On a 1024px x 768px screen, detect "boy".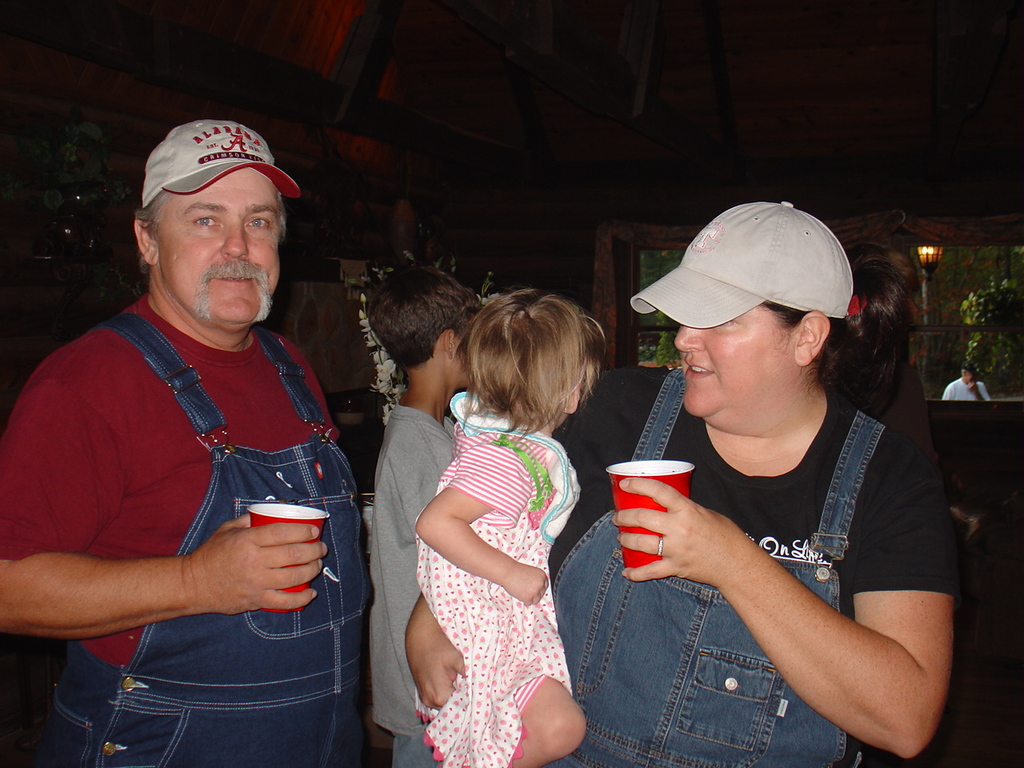
left=358, top=258, right=485, bottom=767.
